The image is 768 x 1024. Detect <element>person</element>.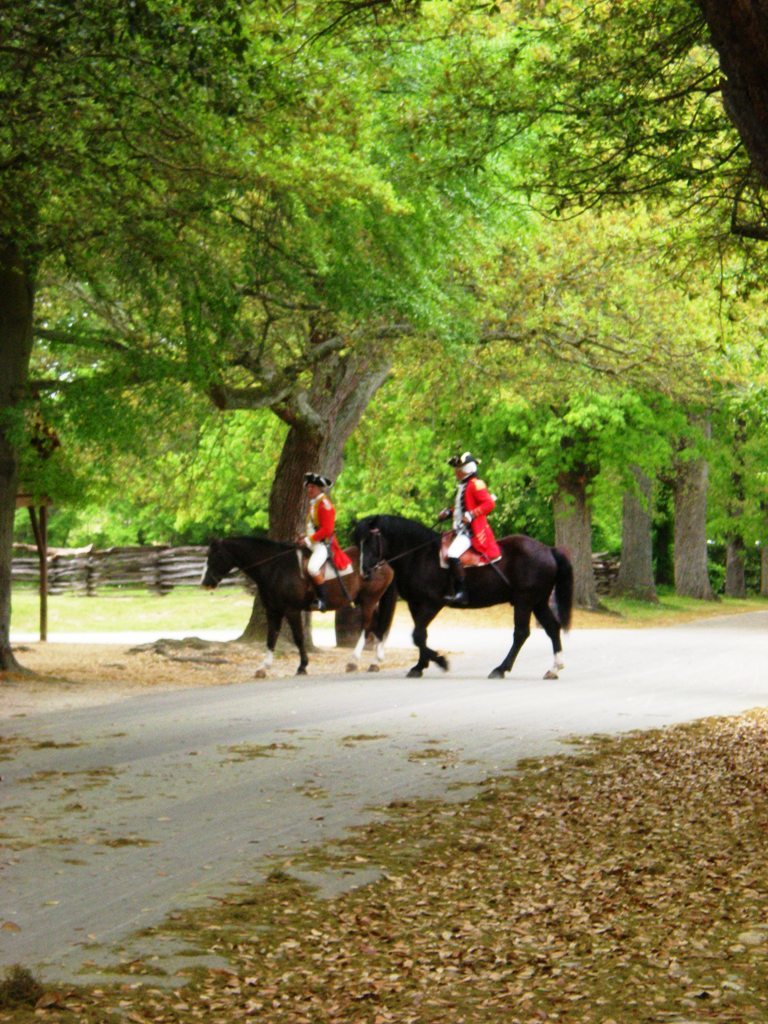
Detection: {"x1": 290, "y1": 472, "x2": 352, "y2": 620}.
